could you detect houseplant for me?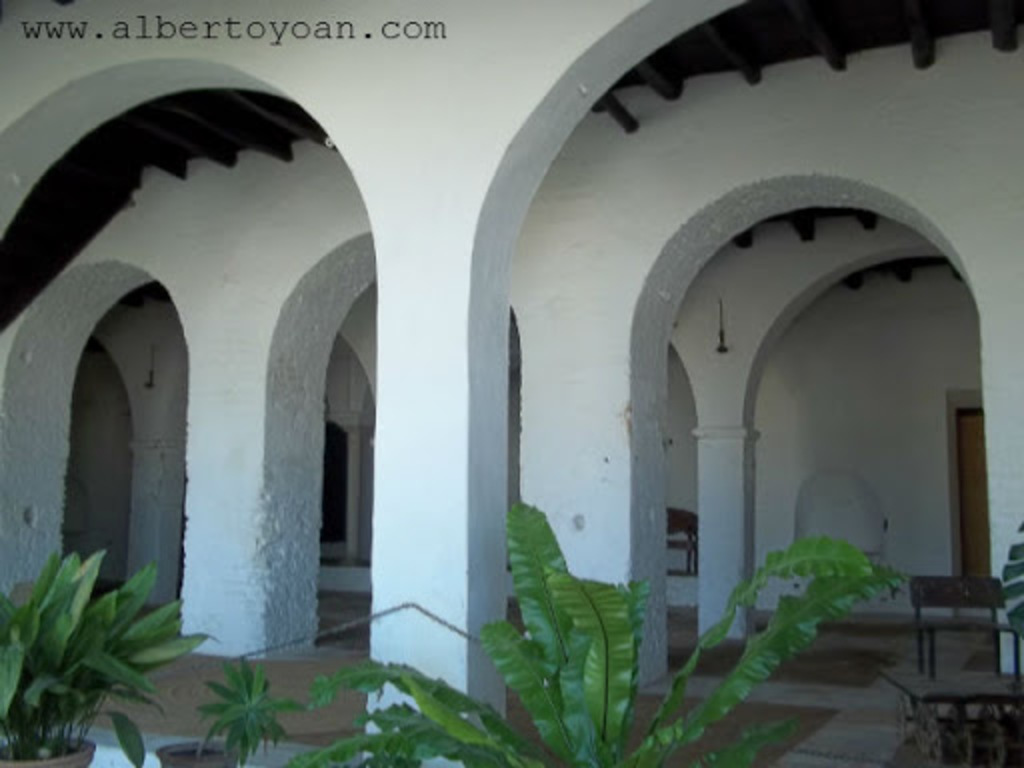
Detection result: detection(0, 542, 202, 766).
